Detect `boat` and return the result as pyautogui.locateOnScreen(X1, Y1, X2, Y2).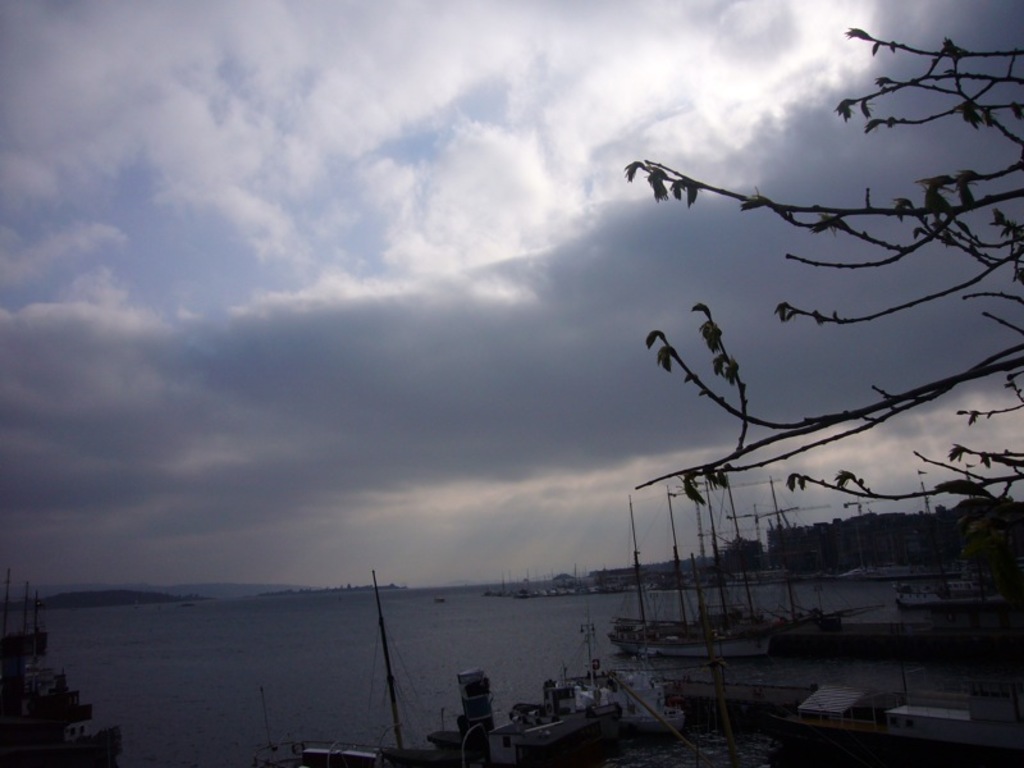
pyautogui.locateOnScreen(430, 690, 557, 764).
